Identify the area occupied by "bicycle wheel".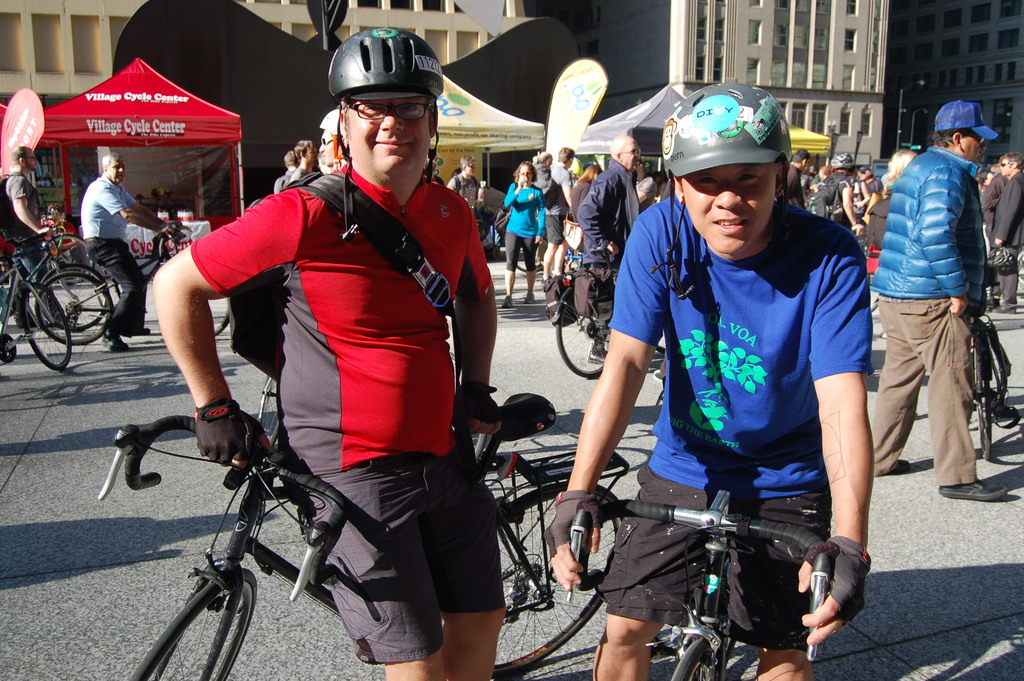
Area: rect(986, 338, 1007, 412).
